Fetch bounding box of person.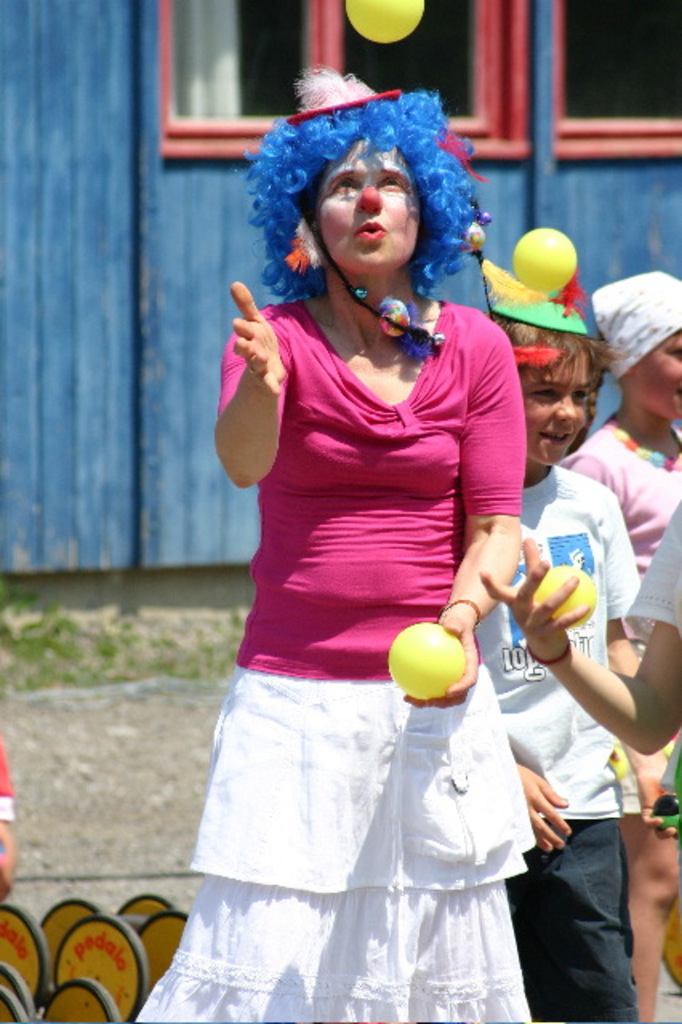
Bbox: (469, 227, 680, 1022).
